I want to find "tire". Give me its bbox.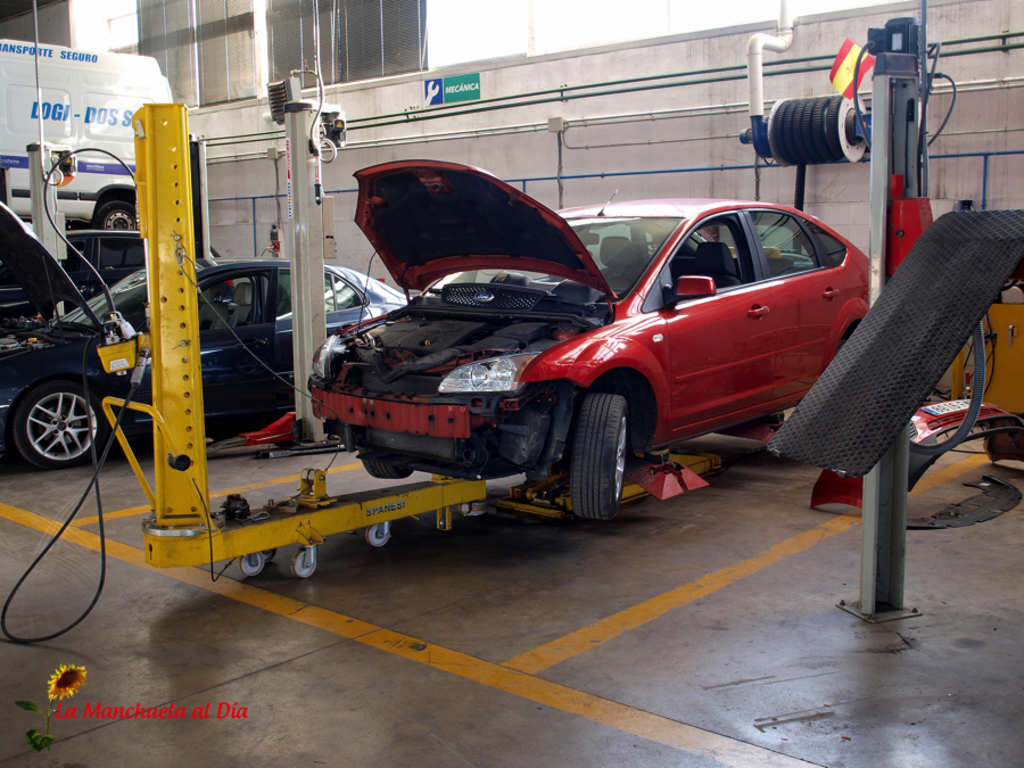
<bbox>976, 416, 1023, 468</bbox>.
